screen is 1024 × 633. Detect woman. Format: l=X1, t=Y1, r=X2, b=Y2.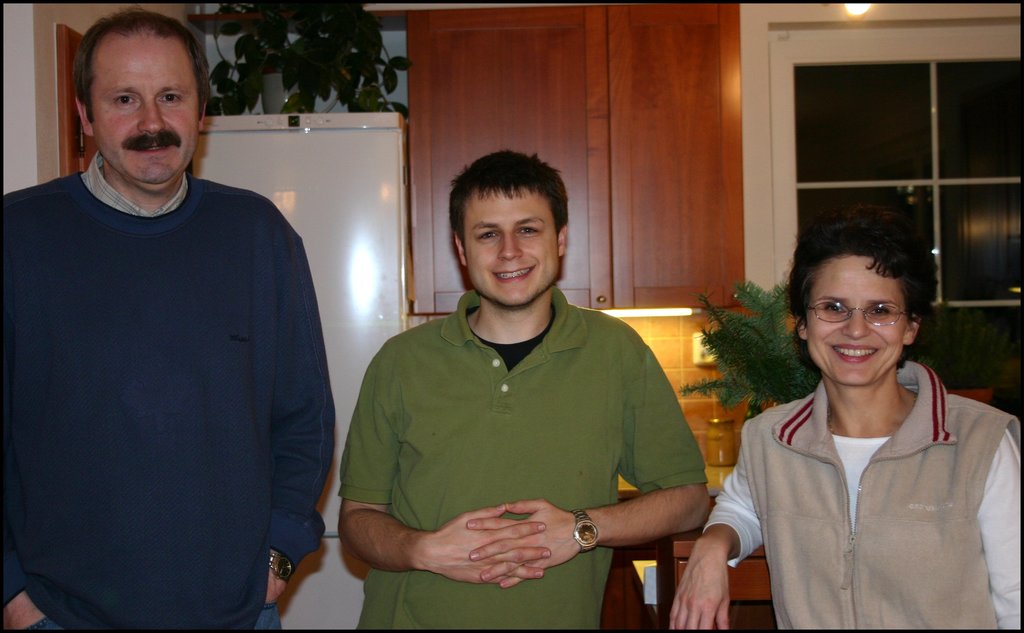
l=666, t=184, r=1020, b=632.
